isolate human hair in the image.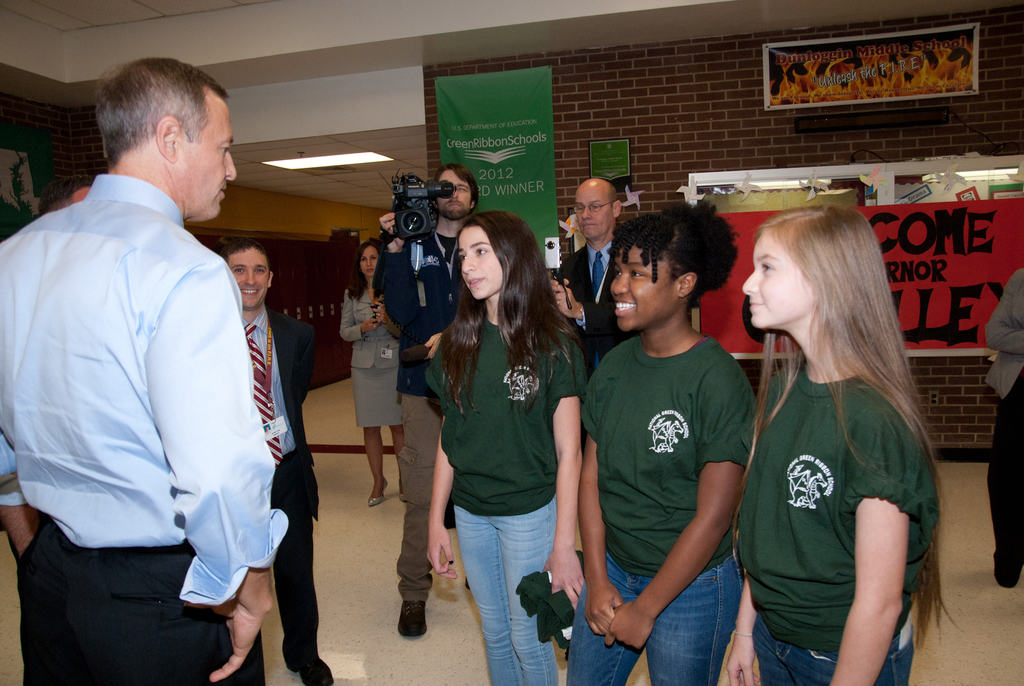
Isolated region: box(348, 239, 375, 301).
